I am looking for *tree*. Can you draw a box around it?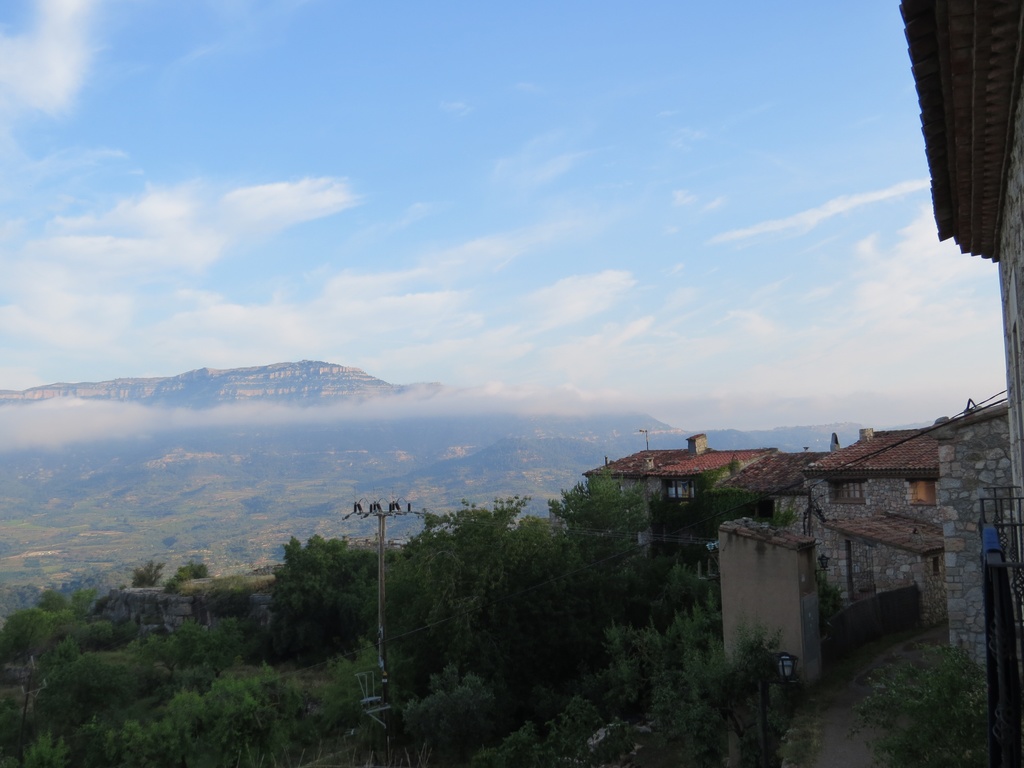
Sure, the bounding box is (left=126, top=560, right=163, bottom=591).
